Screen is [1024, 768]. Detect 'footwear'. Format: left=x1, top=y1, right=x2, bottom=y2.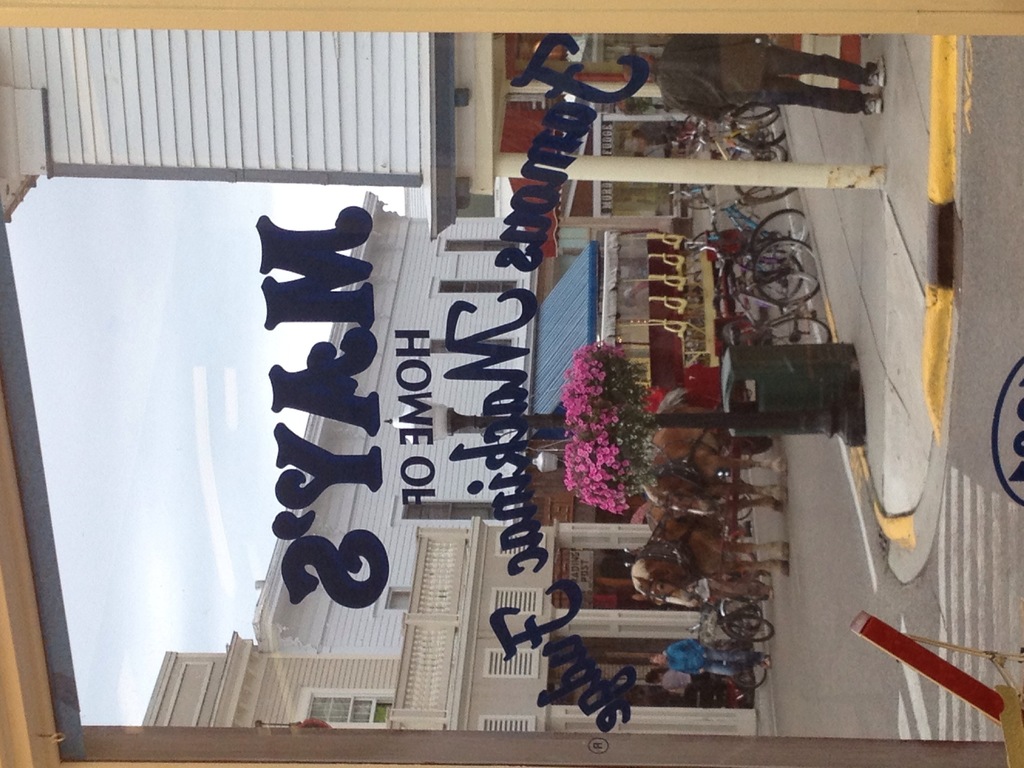
left=865, top=53, right=884, bottom=86.
